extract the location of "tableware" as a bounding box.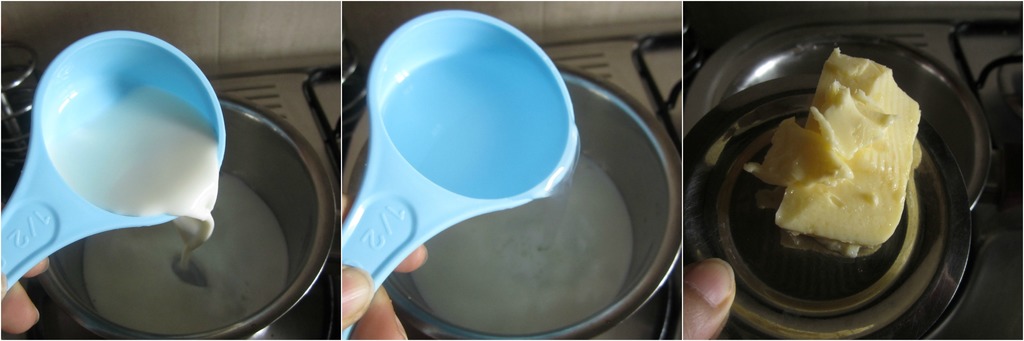
box(678, 19, 988, 209).
